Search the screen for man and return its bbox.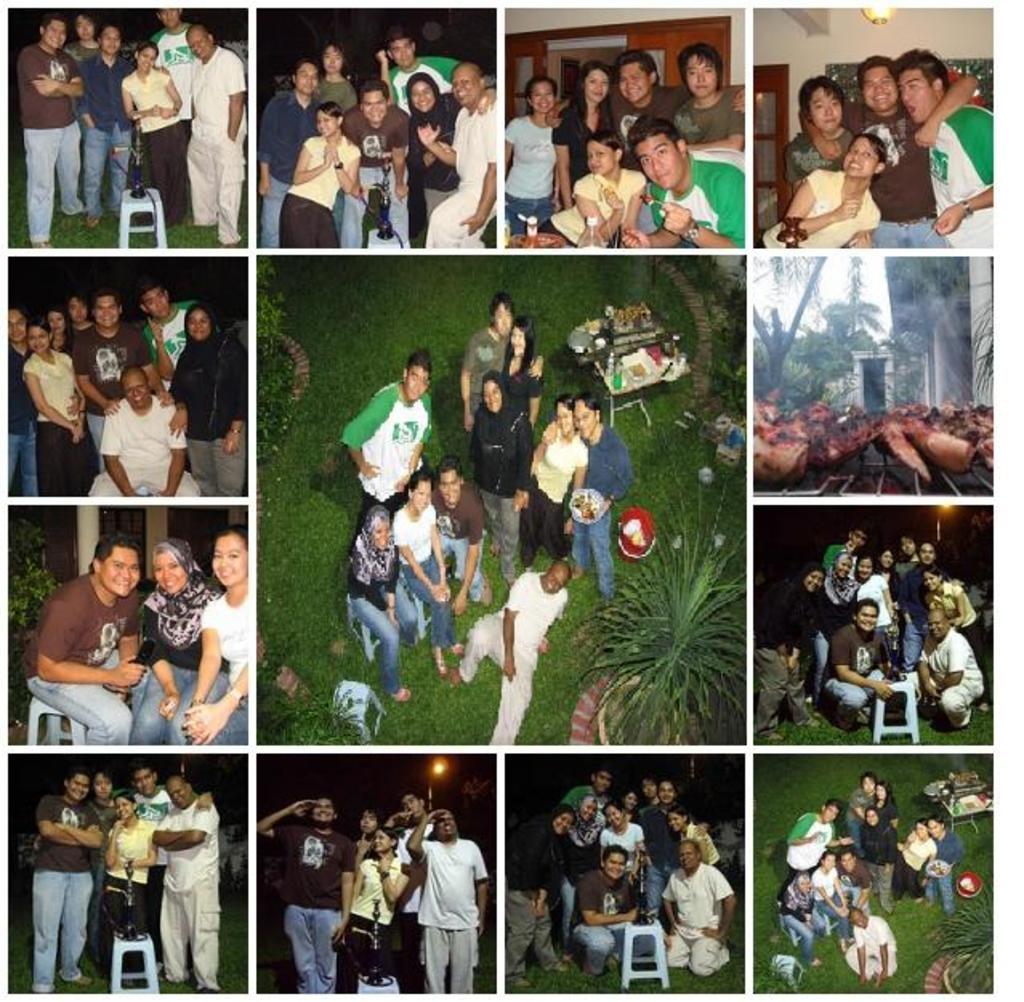
Found: locate(449, 552, 559, 754).
